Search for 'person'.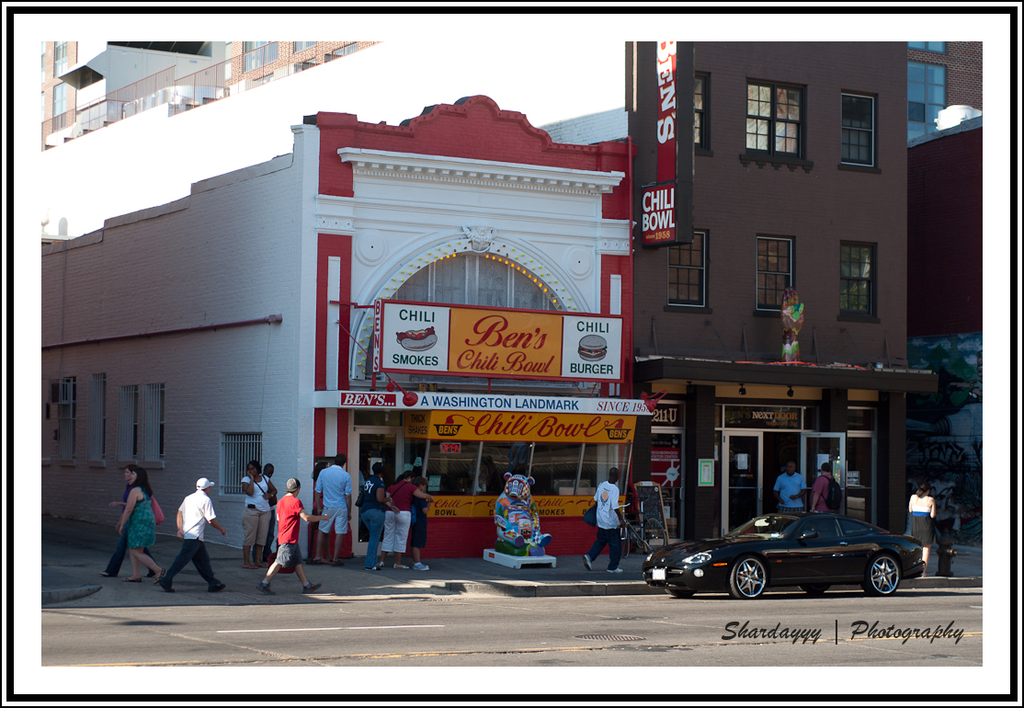
Found at (309, 453, 357, 565).
